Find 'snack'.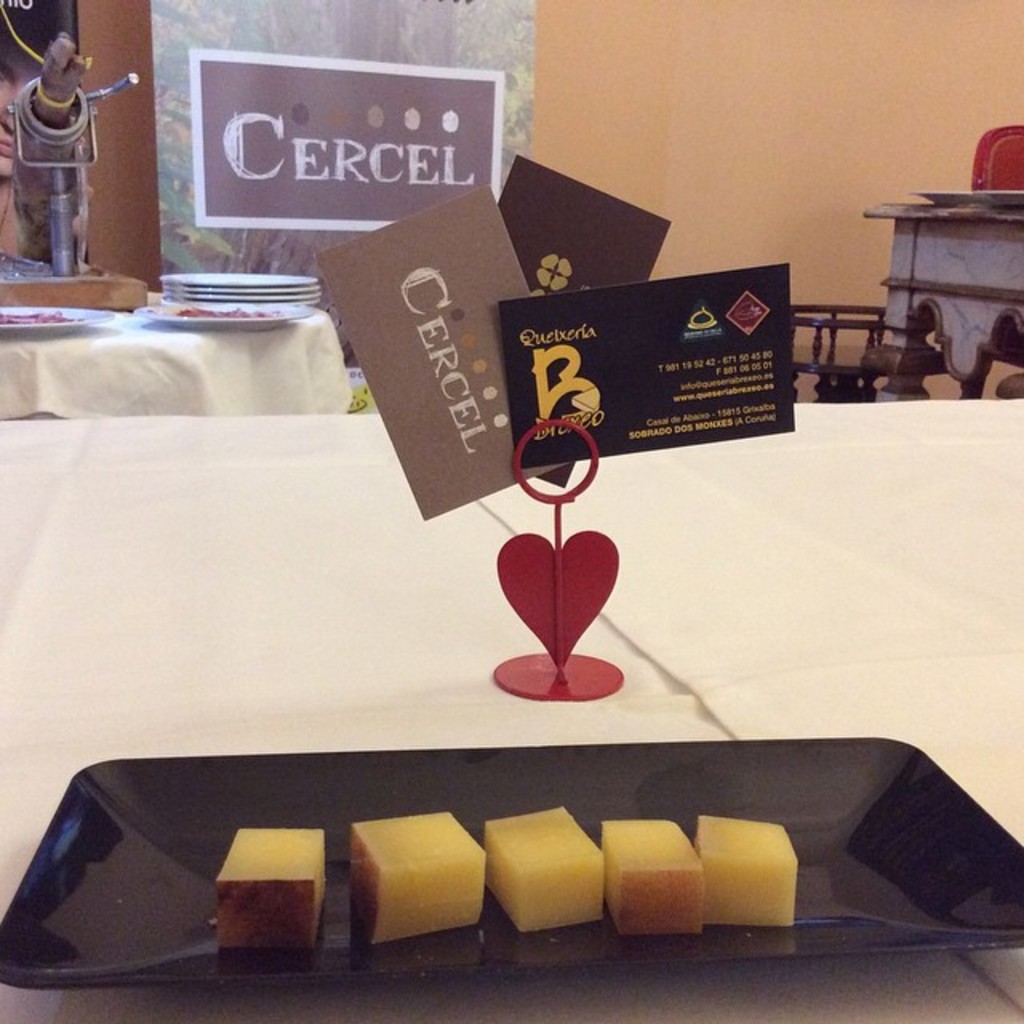
(x1=211, y1=829, x2=320, y2=952).
